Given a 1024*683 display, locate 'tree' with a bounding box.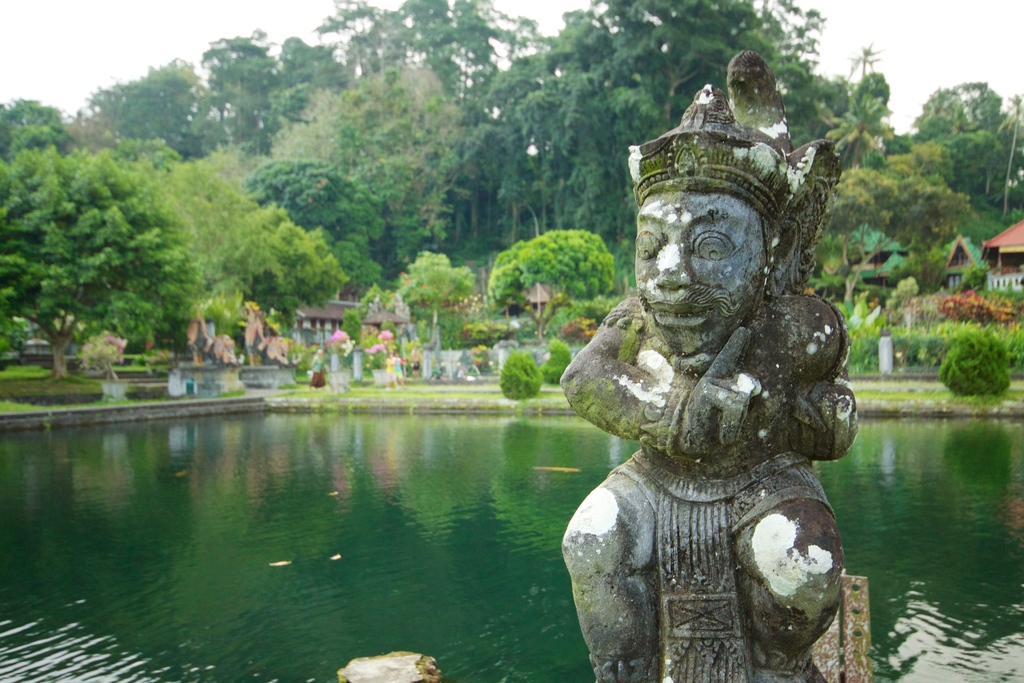
Located: 159,148,348,312.
